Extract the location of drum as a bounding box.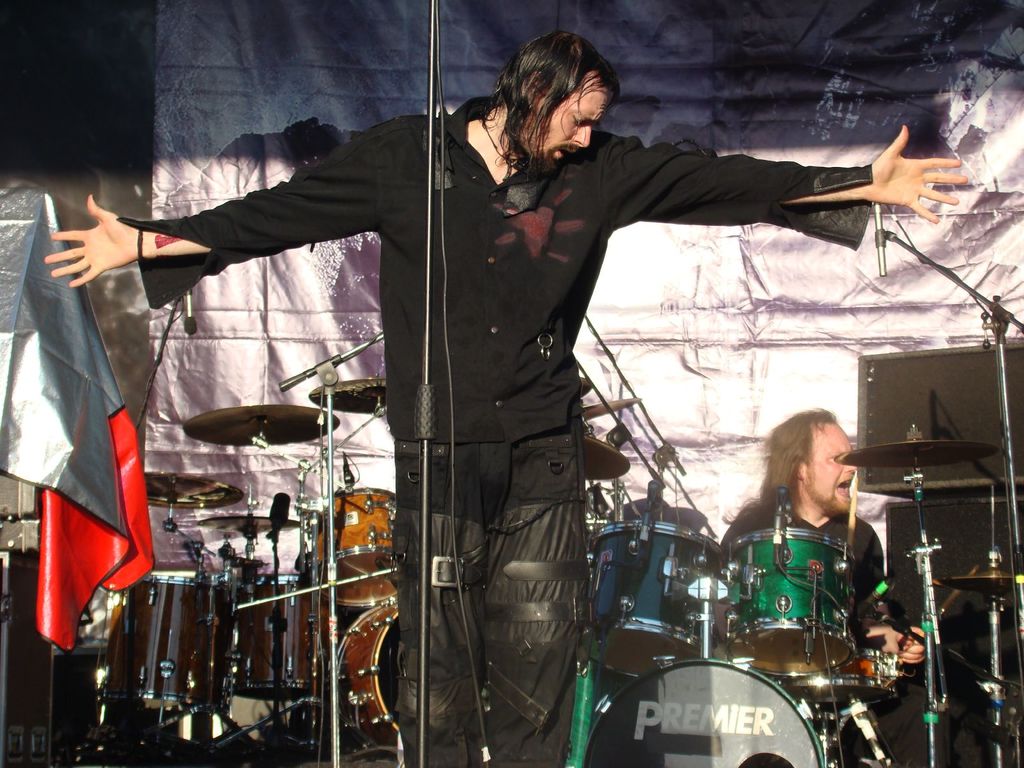
box=[763, 627, 899, 716].
